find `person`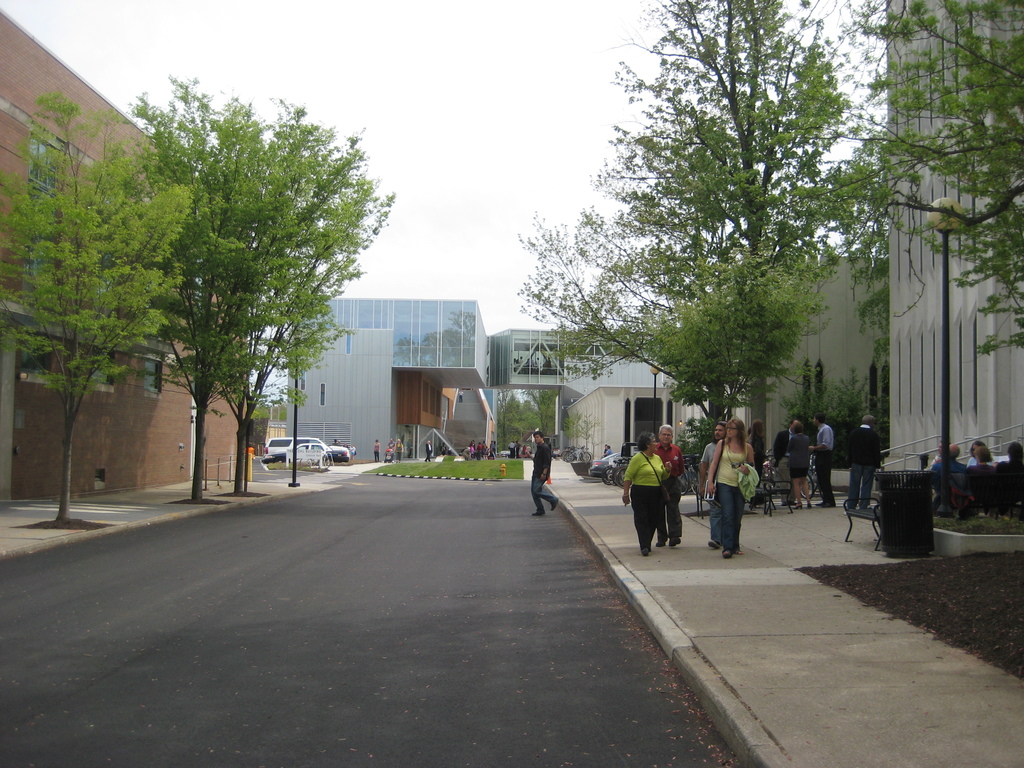
box=[708, 418, 755, 558]
